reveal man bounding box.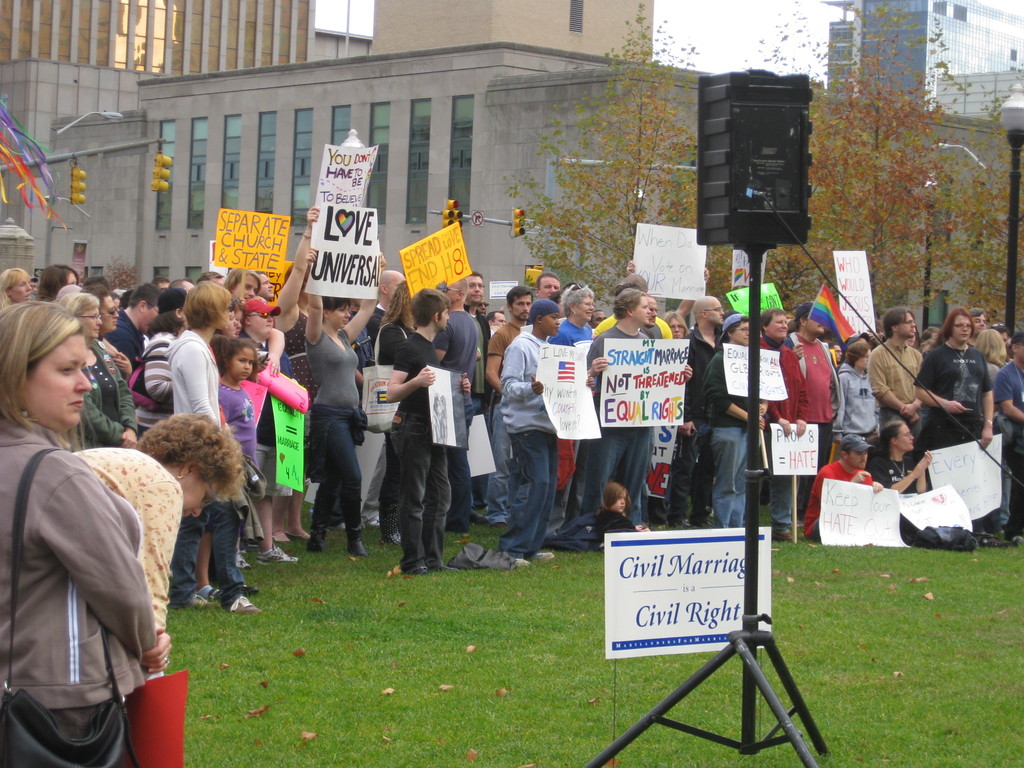
Revealed: [531, 273, 561, 301].
